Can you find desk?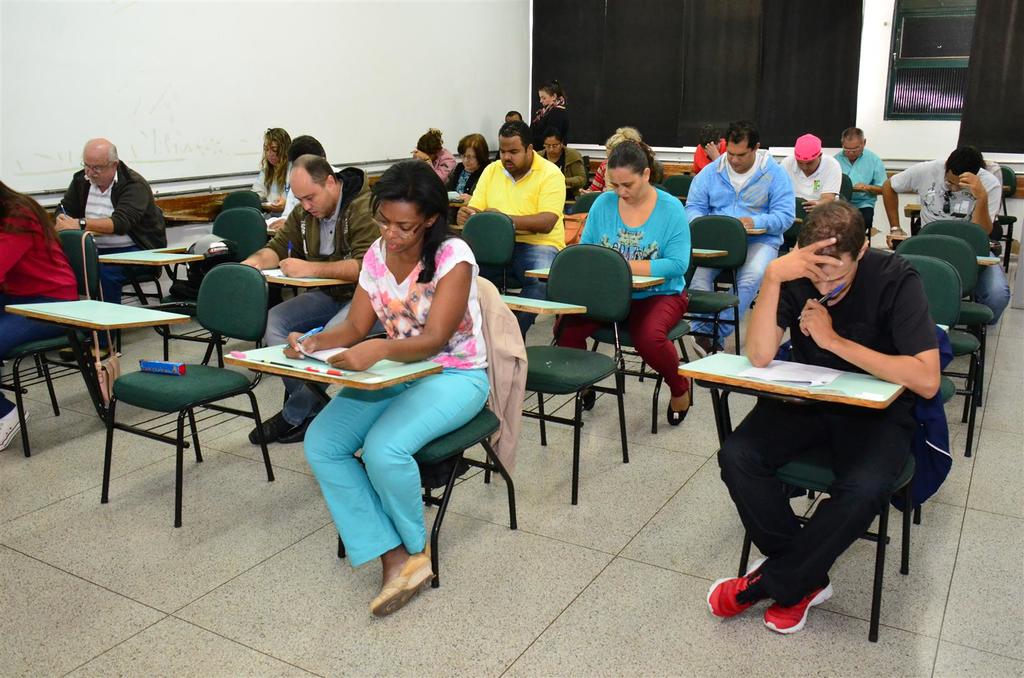
Yes, bounding box: region(219, 340, 451, 391).
